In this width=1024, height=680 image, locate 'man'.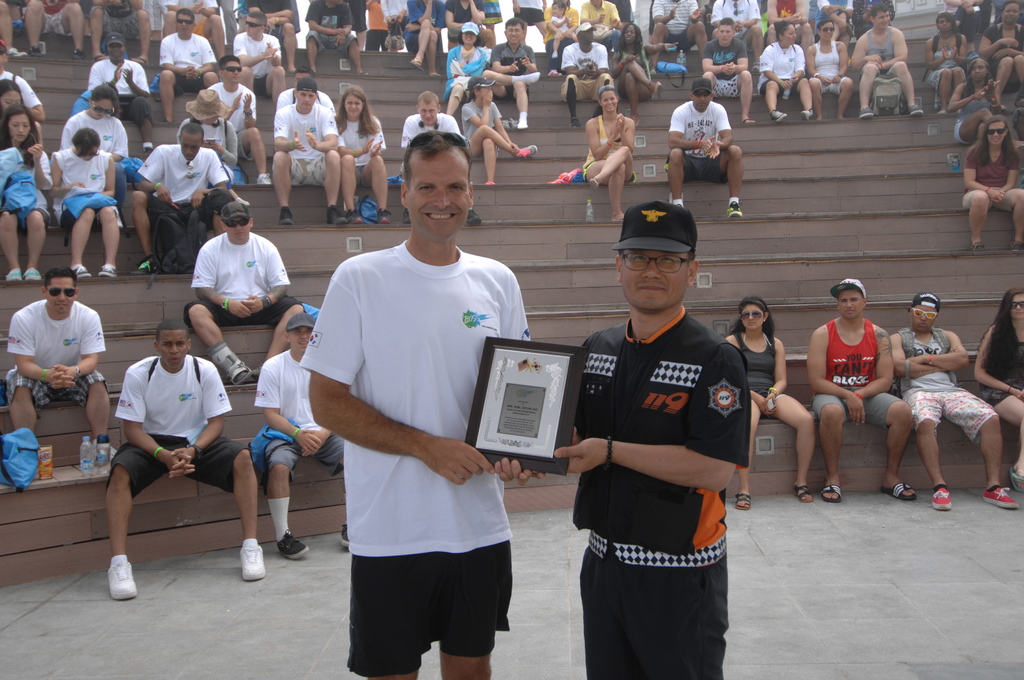
Bounding box: Rect(102, 319, 268, 593).
